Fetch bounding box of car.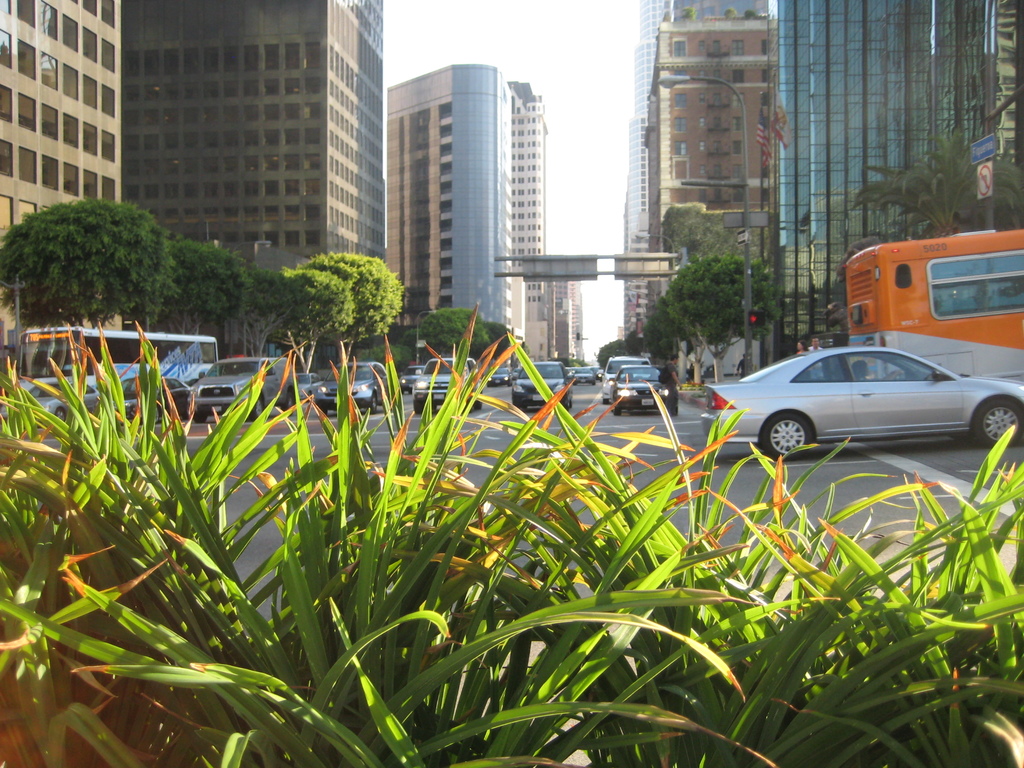
Bbox: 701,339,1023,465.
